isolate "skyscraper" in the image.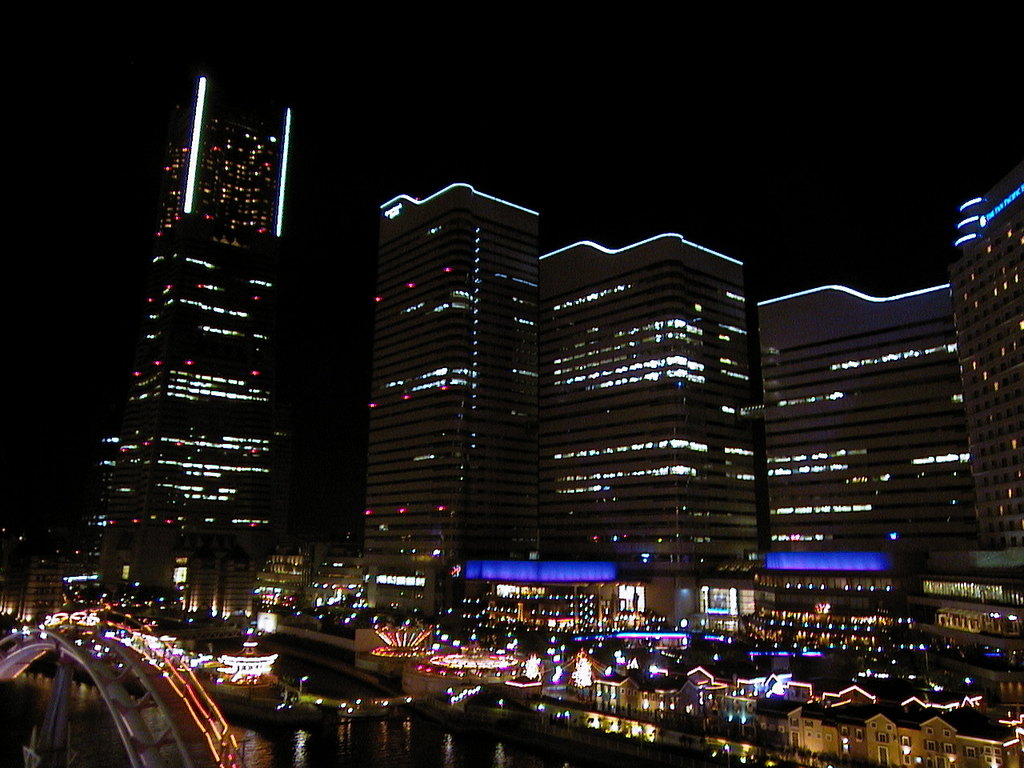
Isolated region: x1=358 y1=162 x2=542 y2=554.
